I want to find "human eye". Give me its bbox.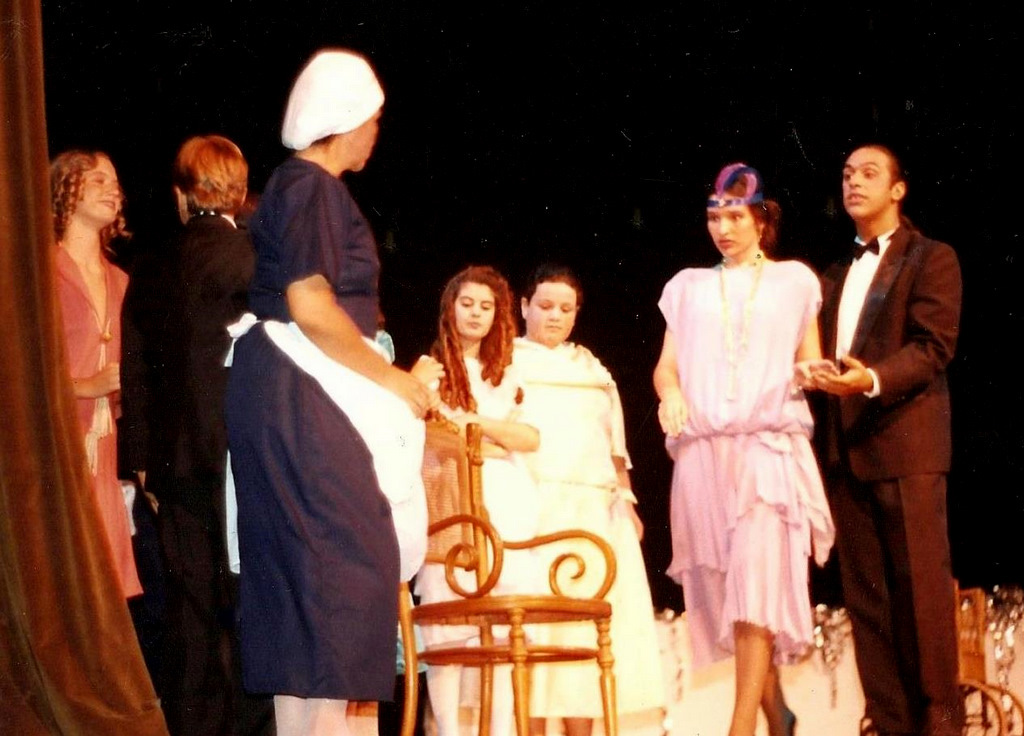
detection(860, 168, 873, 180).
